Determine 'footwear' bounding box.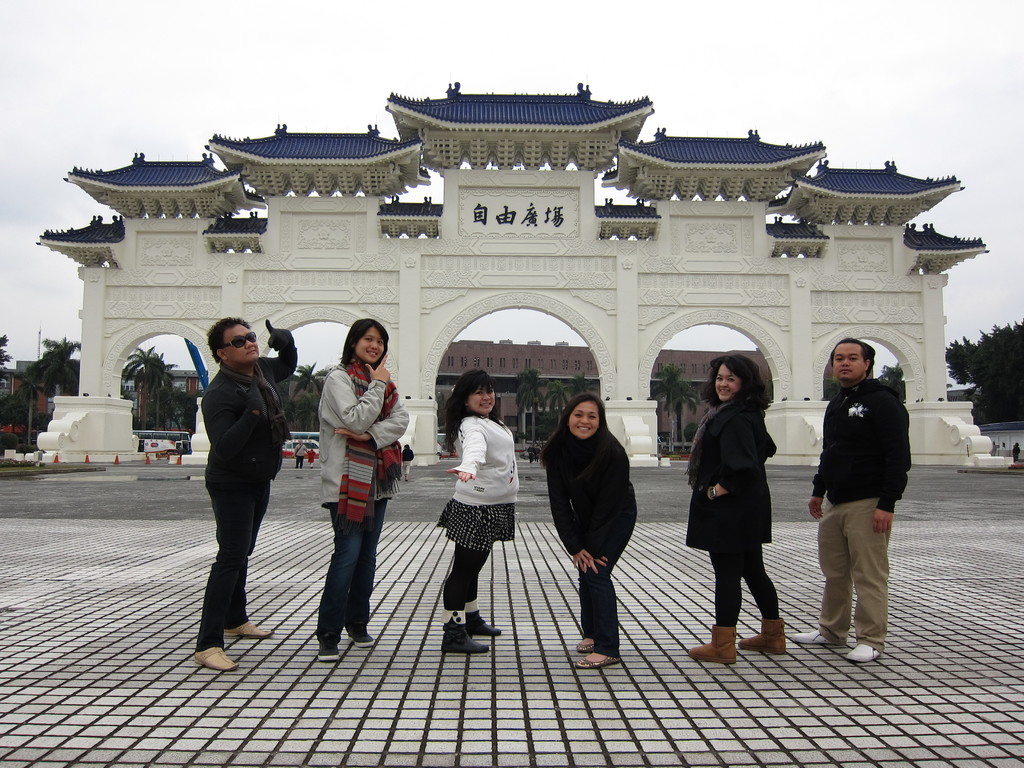
Determined: <box>315,641,341,662</box>.
